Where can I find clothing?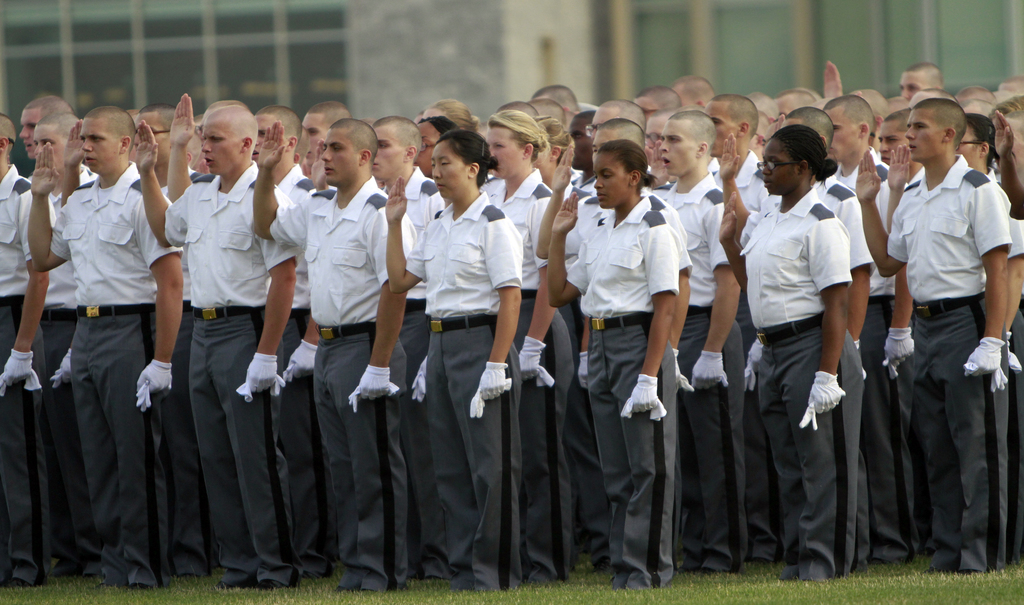
You can find it at x1=268, y1=175, x2=415, y2=592.
